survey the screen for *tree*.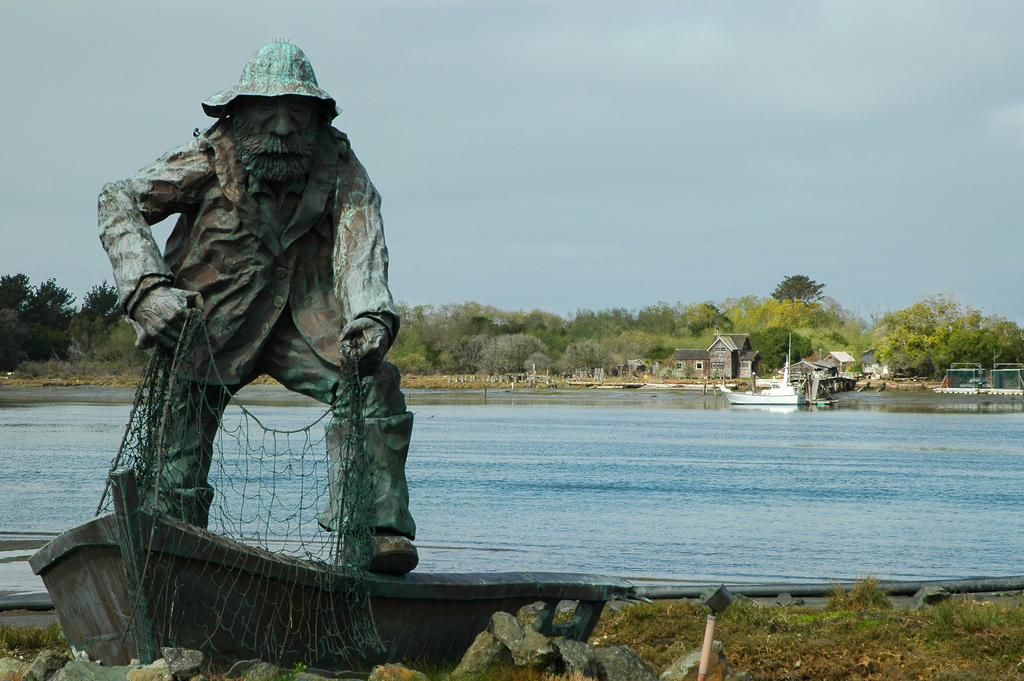
Survey found: 860:279:1010:386.
